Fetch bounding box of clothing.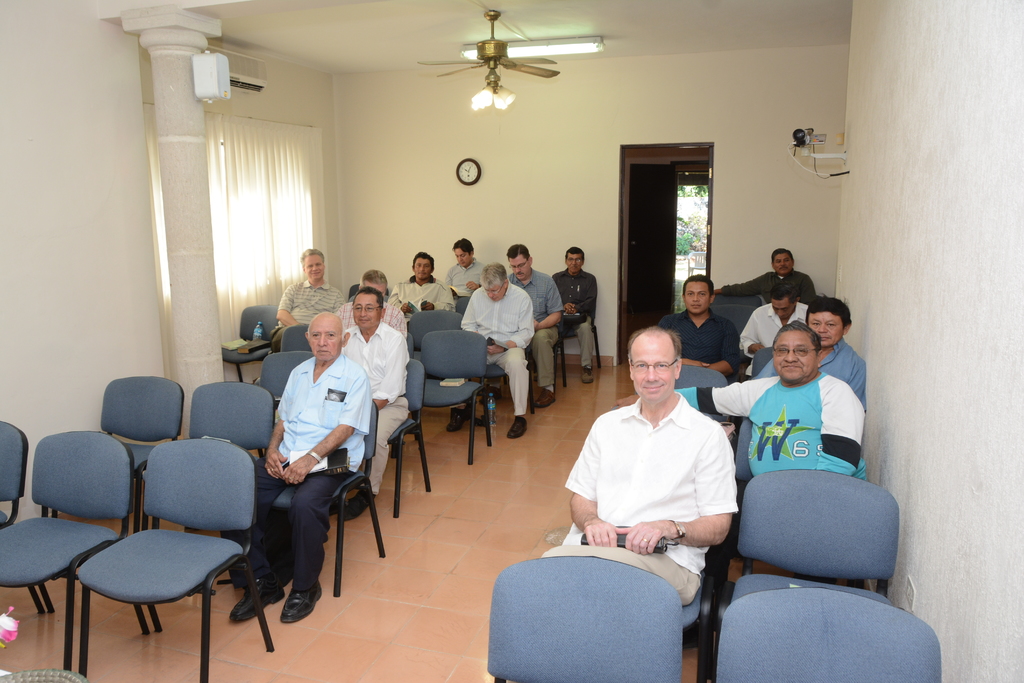
Bbox: (left=460, top=279, right=539, bottom=418).
